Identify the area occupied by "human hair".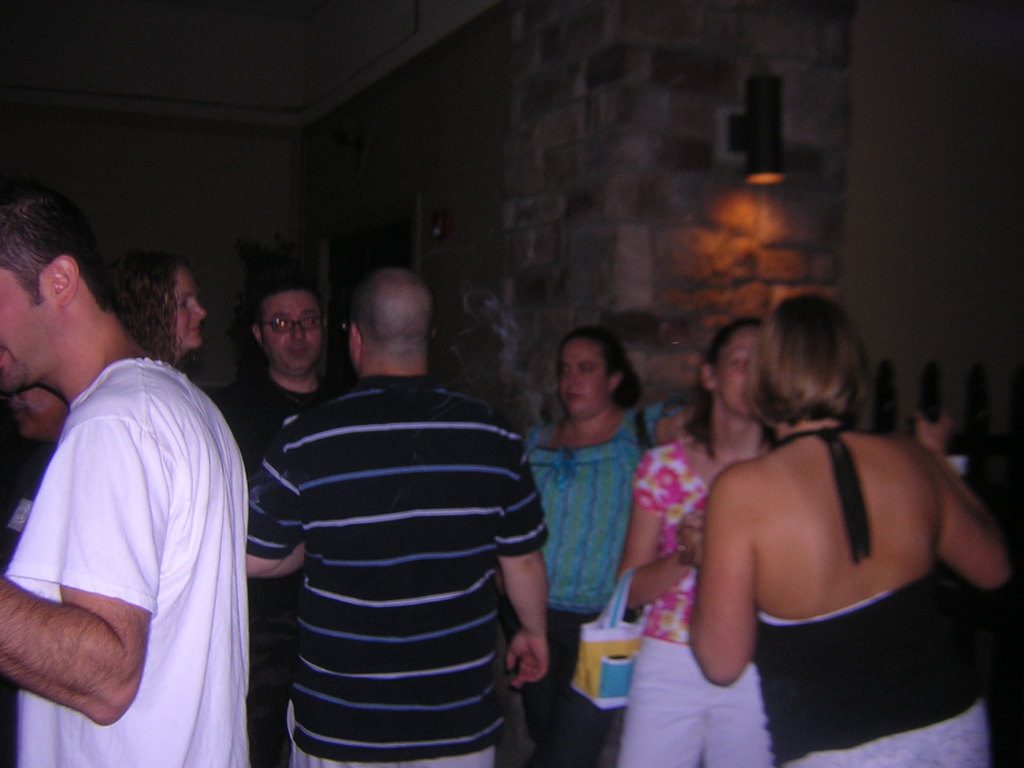
Area: detection(755, 305, 870, 447).
